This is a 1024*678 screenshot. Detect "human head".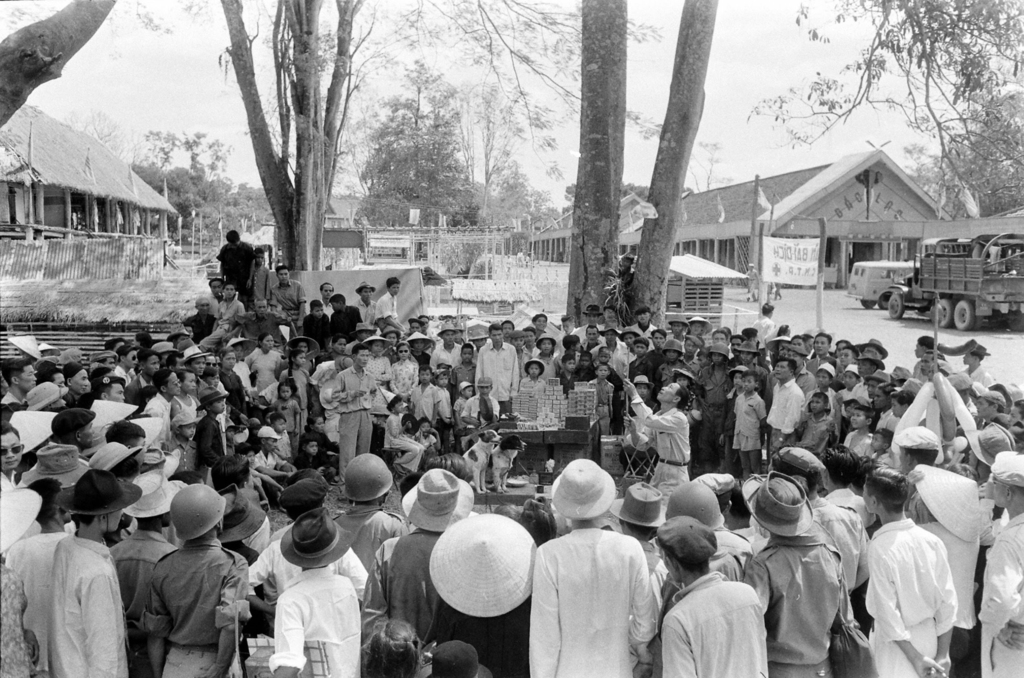
(180,369,195,396).
